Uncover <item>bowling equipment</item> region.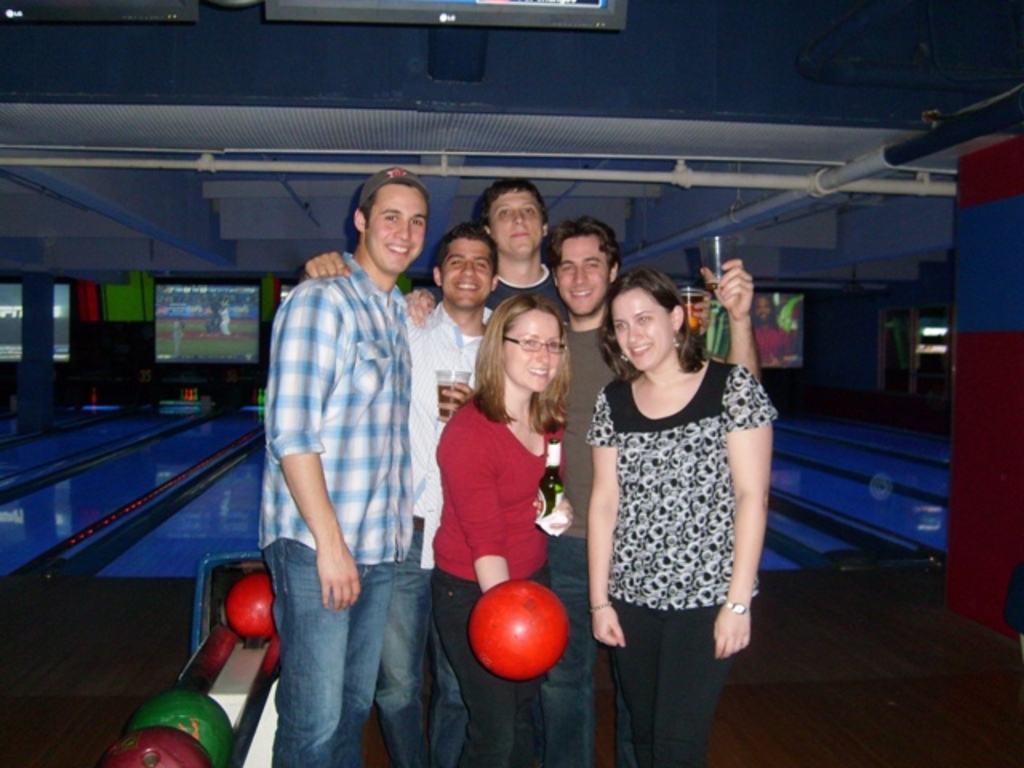
Uncovered: (221, 568, 282, 638).
